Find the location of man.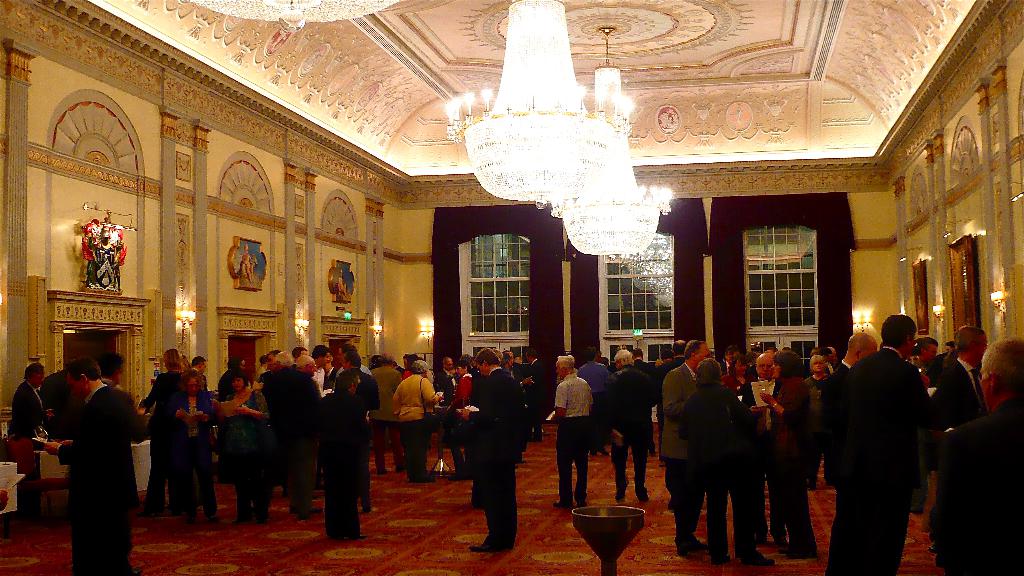
Location: box=[655, 339, 688, 468].
